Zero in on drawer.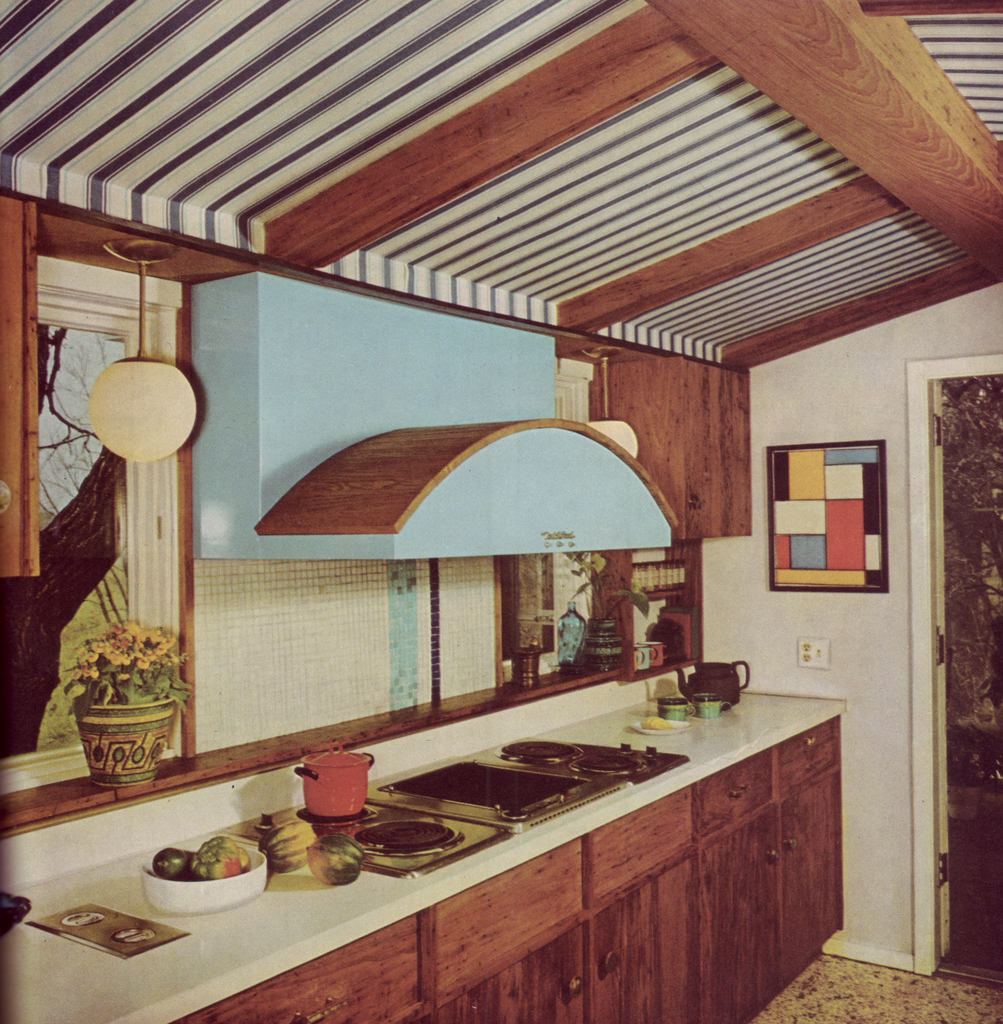
Zeroed in: (x1=165, y1=913, x2=425, y2=1023).
